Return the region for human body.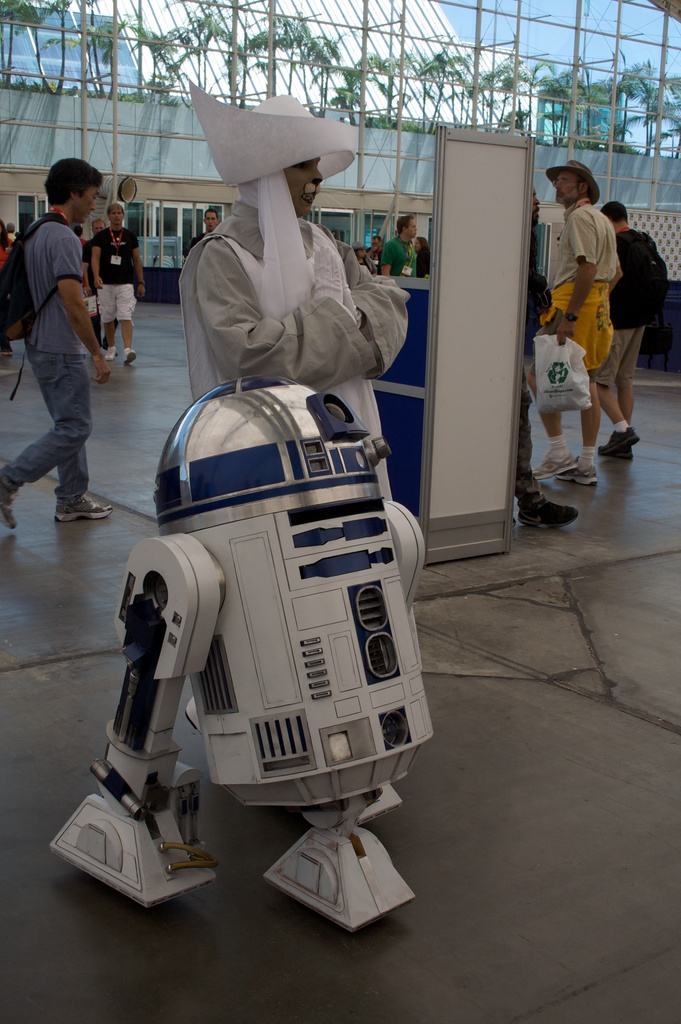
<box>86,196,147,363</box>.
